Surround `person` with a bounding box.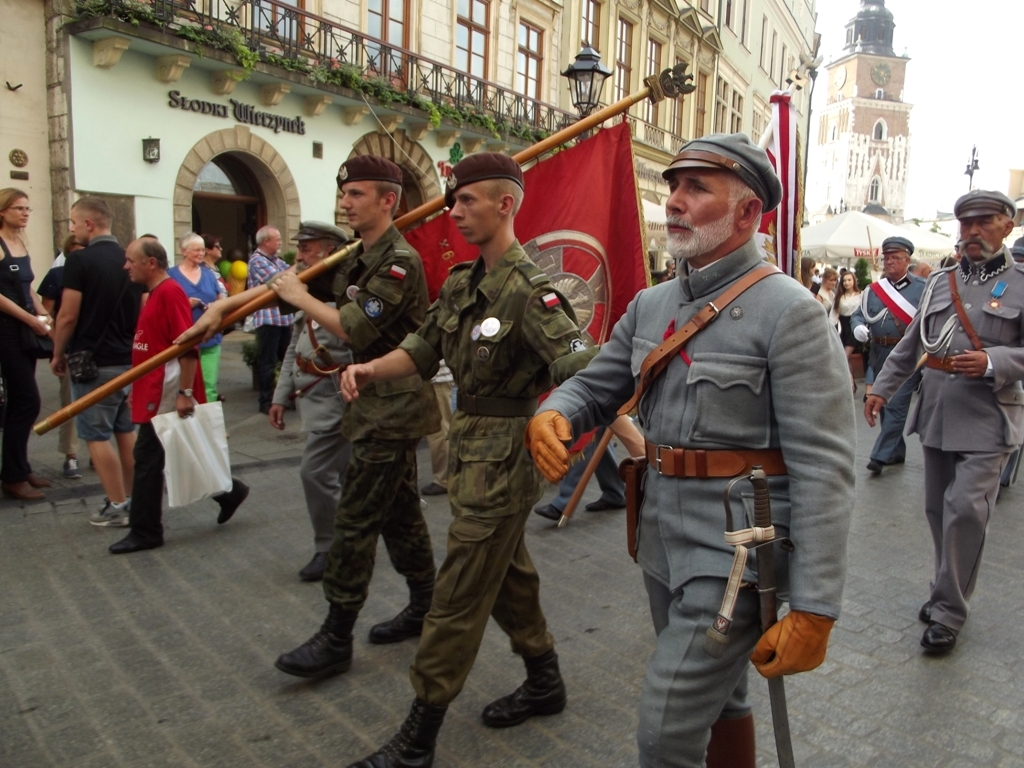
rect(40, 195, 145, 527).
